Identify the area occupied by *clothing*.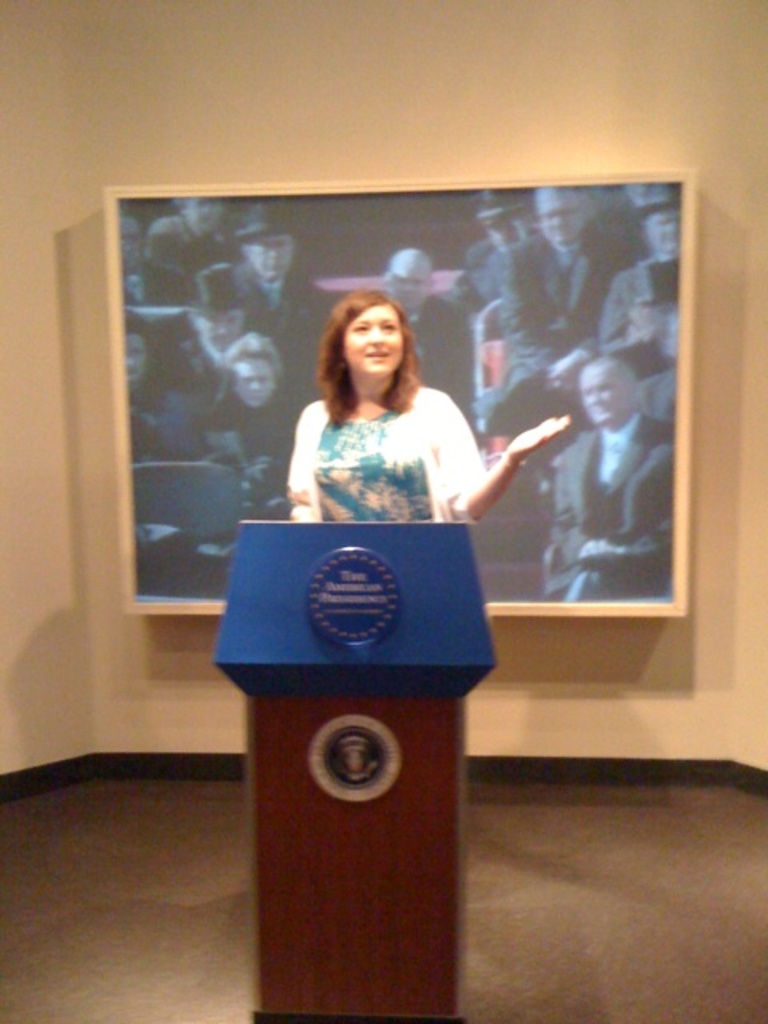
Area: region(408, 299, 474, 424).
